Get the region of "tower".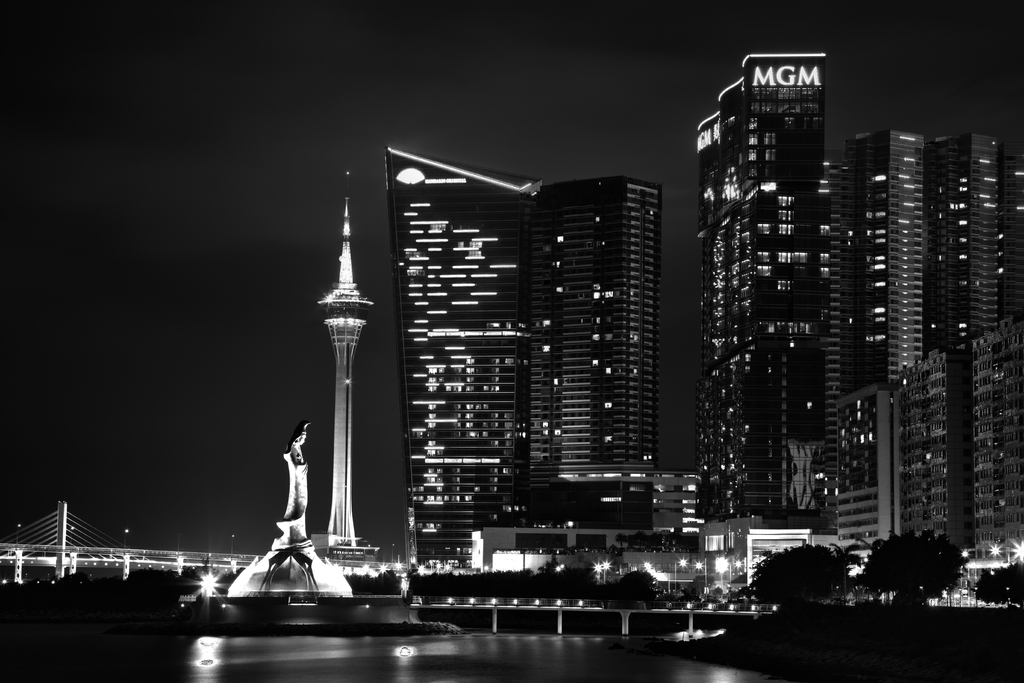
l=888, t=342, r=979, b=558.
